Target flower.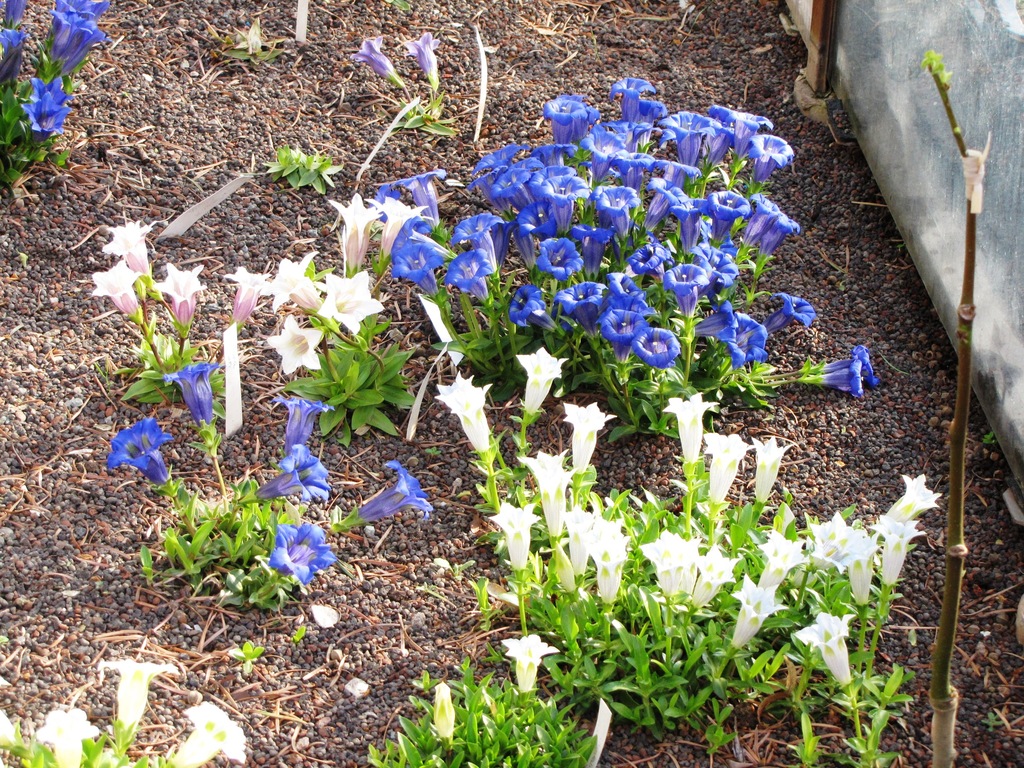
Target region: (left=435, top=371, right=489, bottom=452).
